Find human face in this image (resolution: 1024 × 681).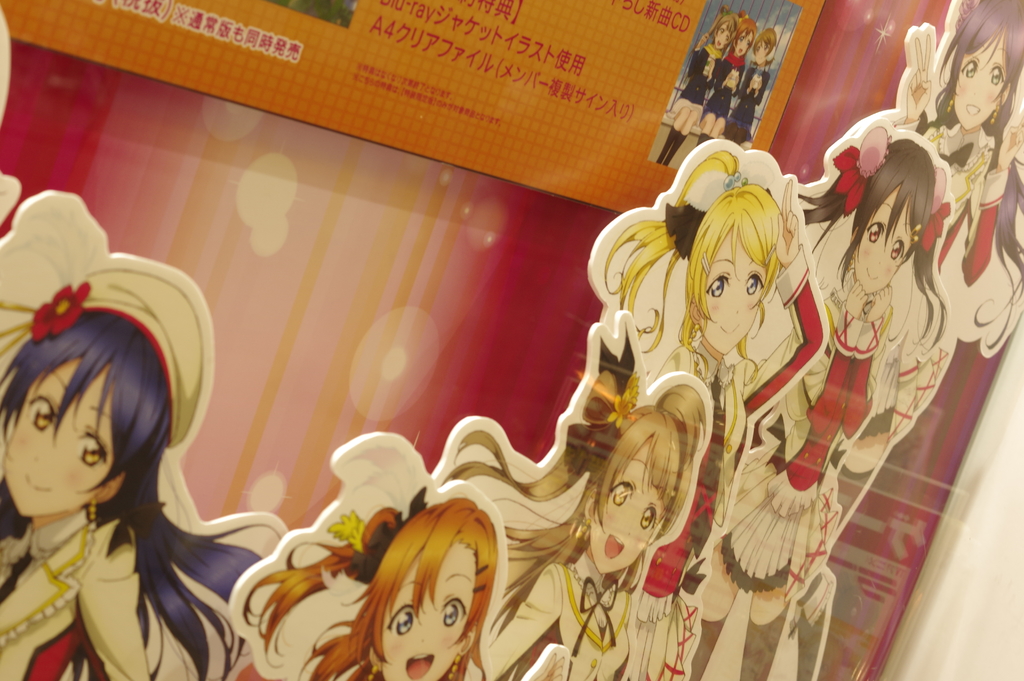
(854,180,913,290).
